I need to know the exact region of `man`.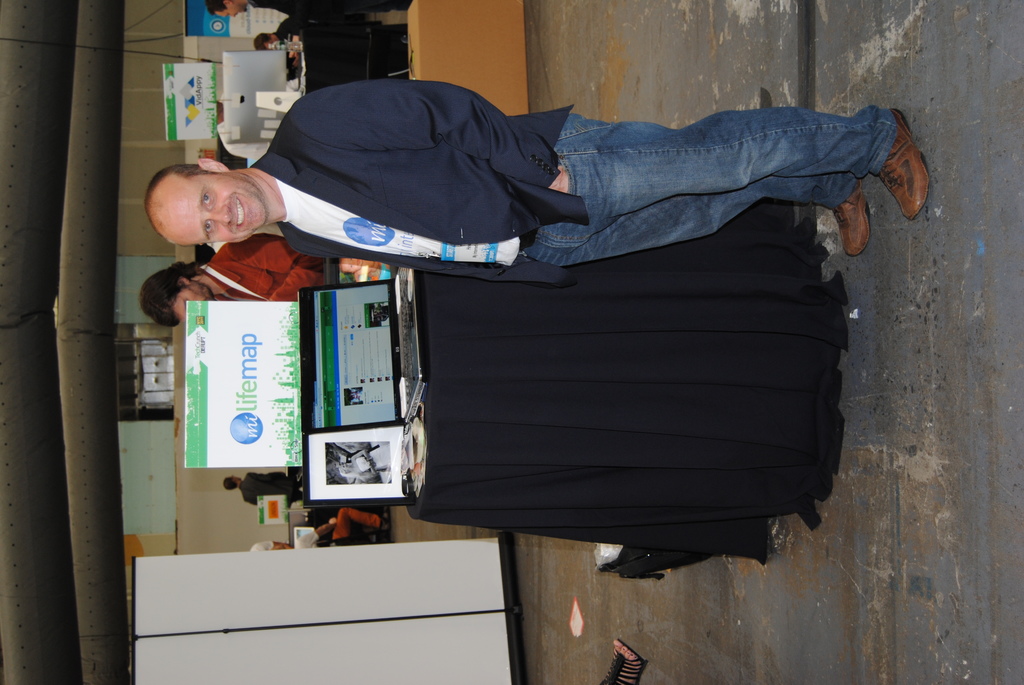
Region: BBox(222, 469, 303, 507).
